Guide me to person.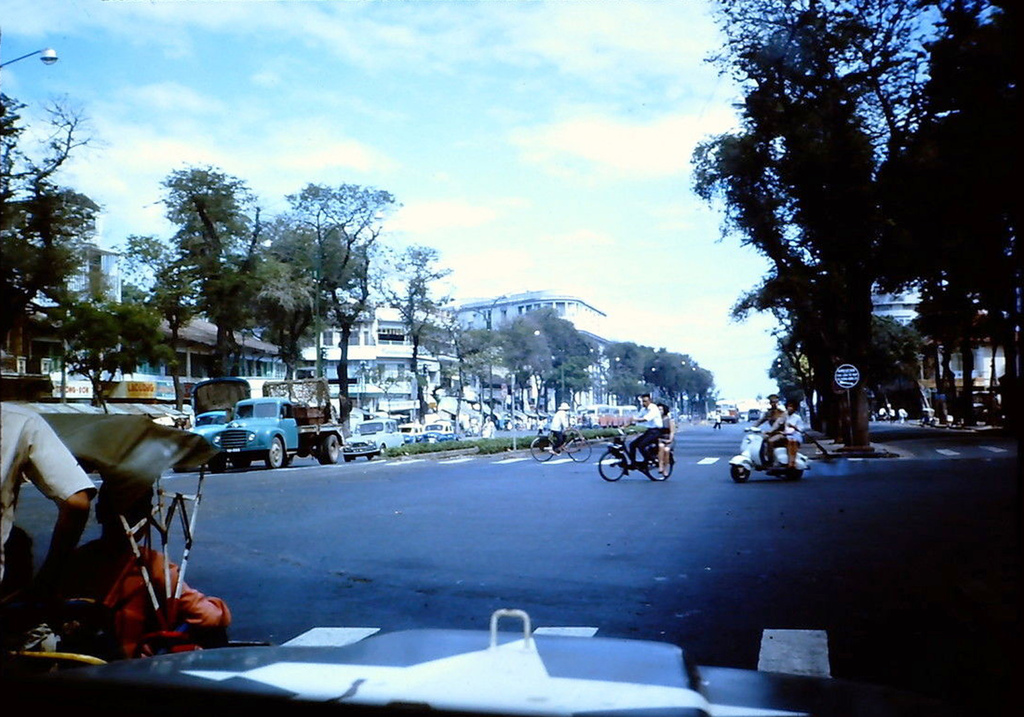
Guidance: BBox(748, 394, 780, 466).
